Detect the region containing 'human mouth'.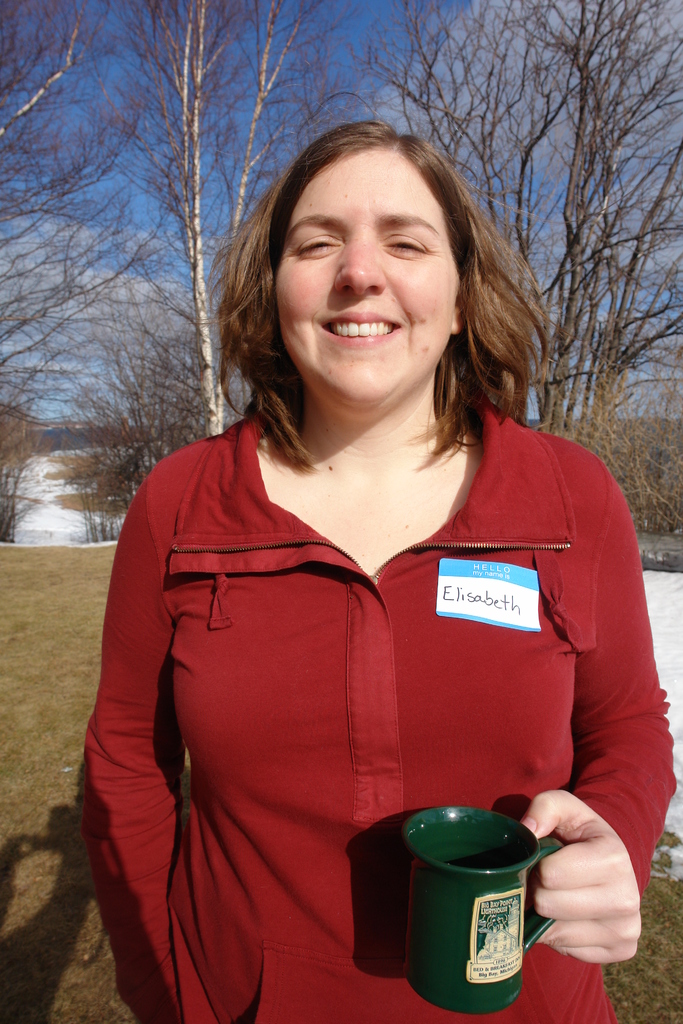
box=[317, 310, 400, 351].
